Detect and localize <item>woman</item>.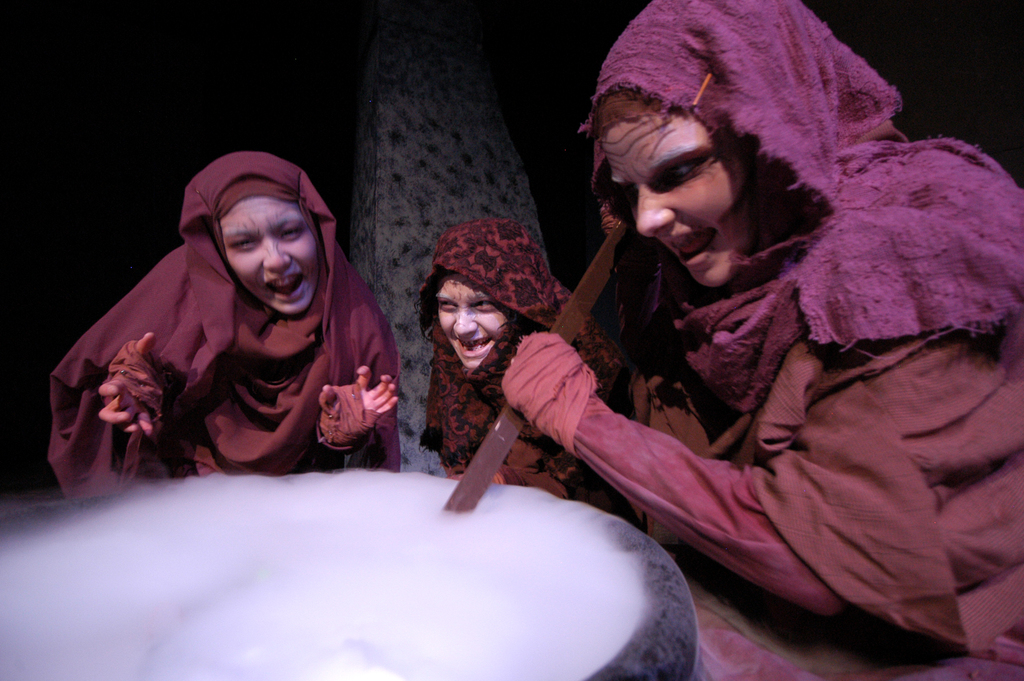
Localized at locate(351, 42, 981, 630).
